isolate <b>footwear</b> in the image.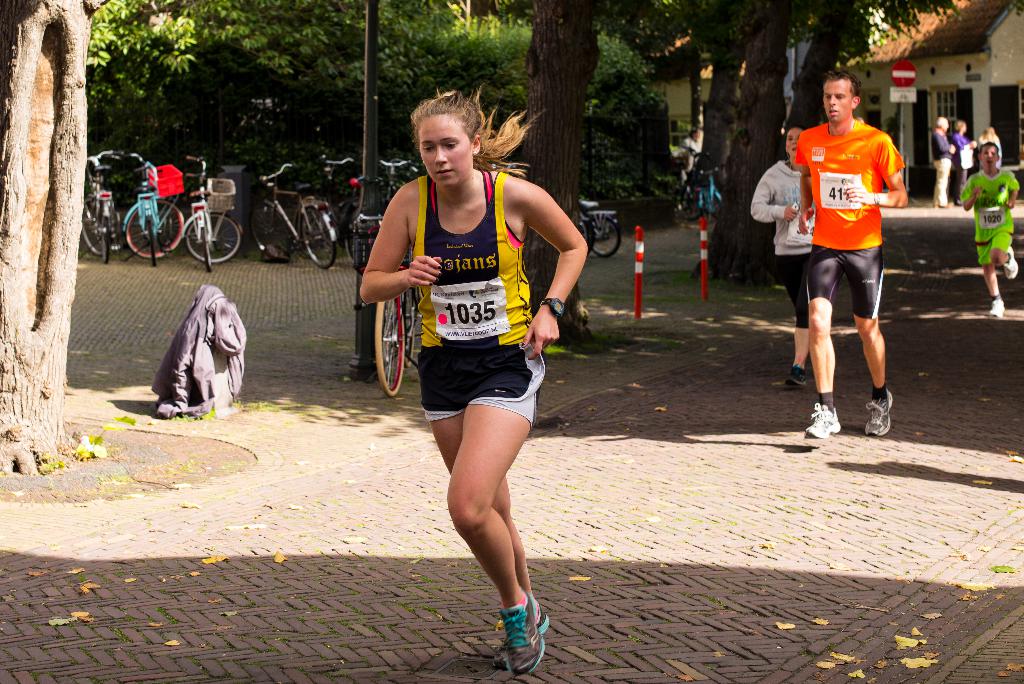
Isolated region: (803, 400, 844, 437).
